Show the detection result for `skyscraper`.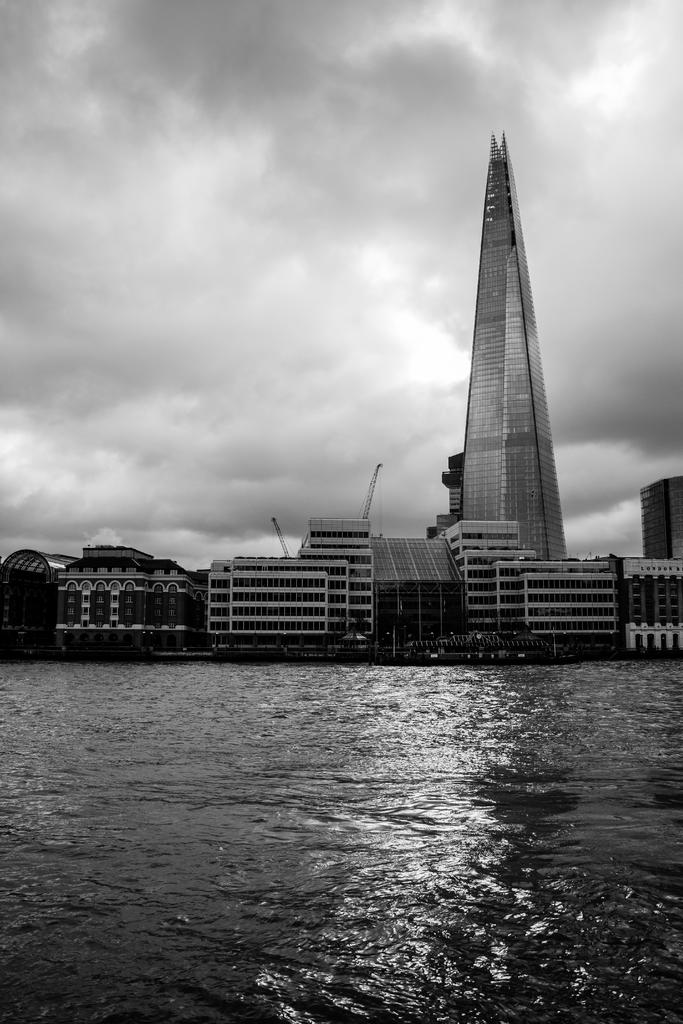
Rect(632, 467, 682, 554).
